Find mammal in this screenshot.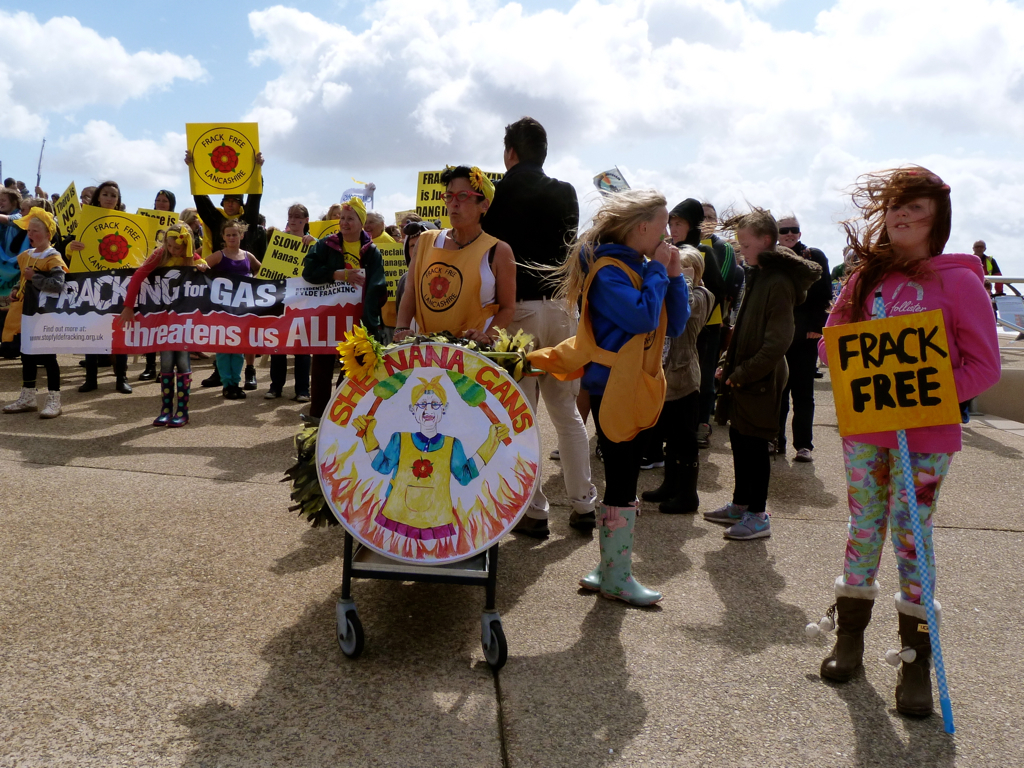
The bounding box for mammal is (x1=721, y1=230, x2=822, y2=497).
